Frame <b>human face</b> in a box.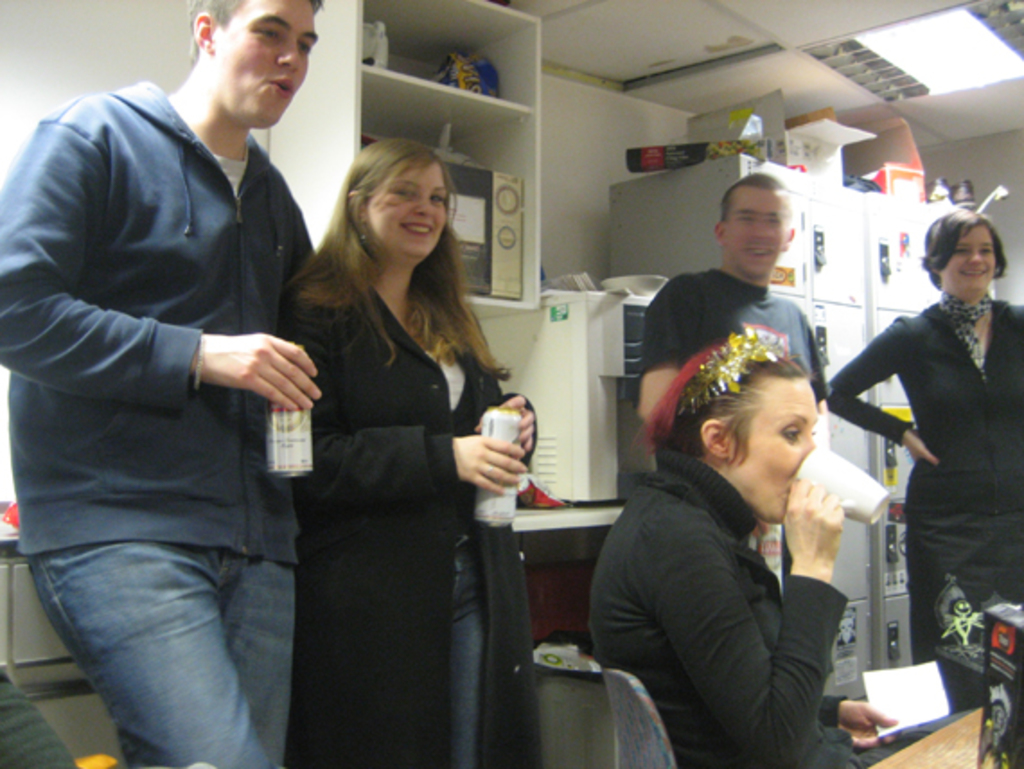
<bbox>943, 223, 997, 293</bbox>.
